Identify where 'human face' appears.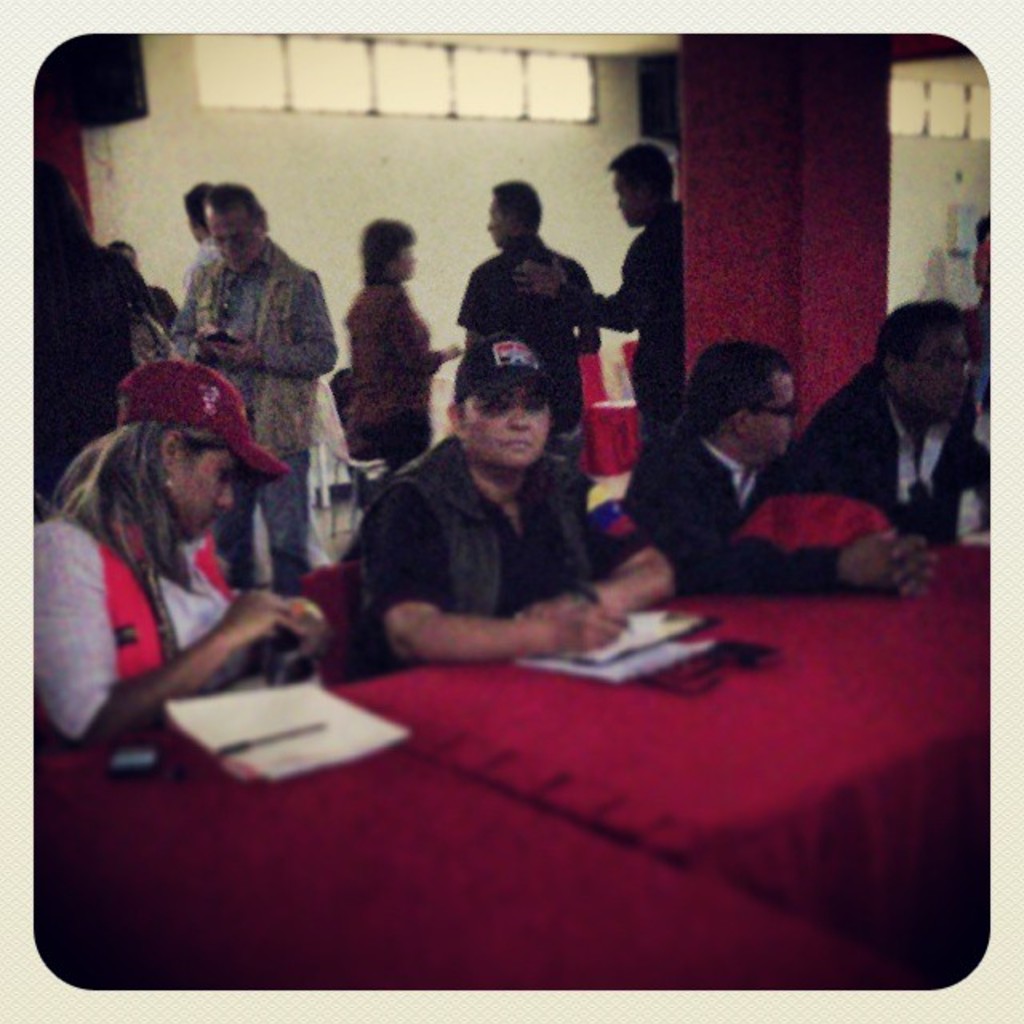
Appears at (left=462, top=384, right=549, bottom=466).
